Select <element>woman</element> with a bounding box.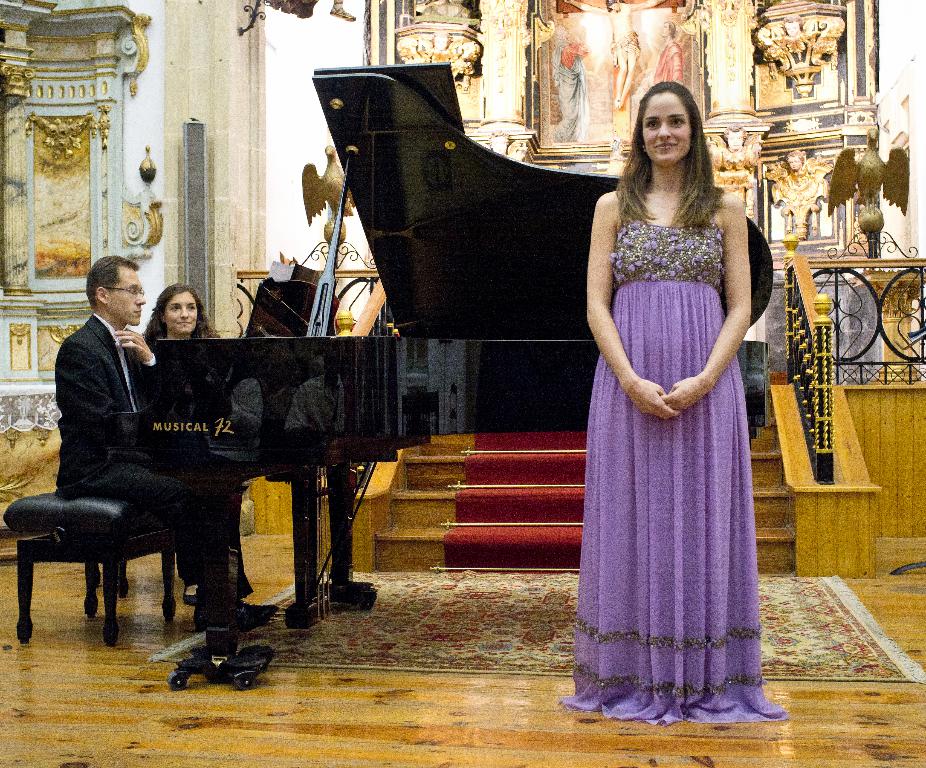
(left=561, top=77, right=828, bottom=728).
